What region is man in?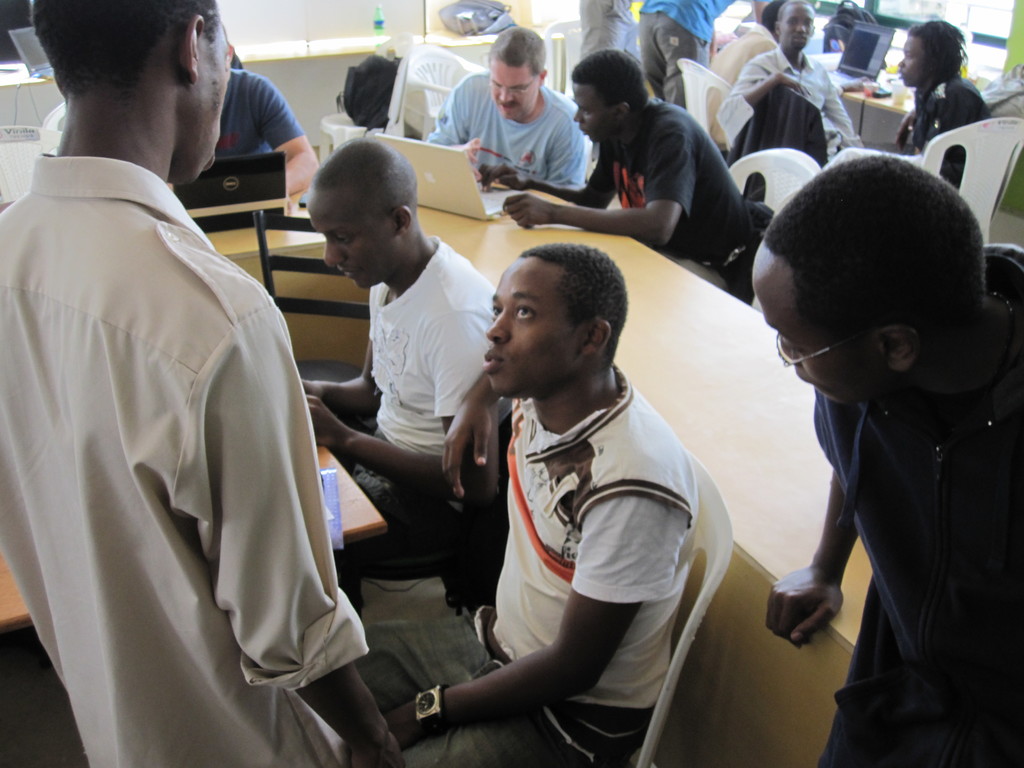
{"left": 577, "top": 0, "right": 643, "bottom": 78}.
